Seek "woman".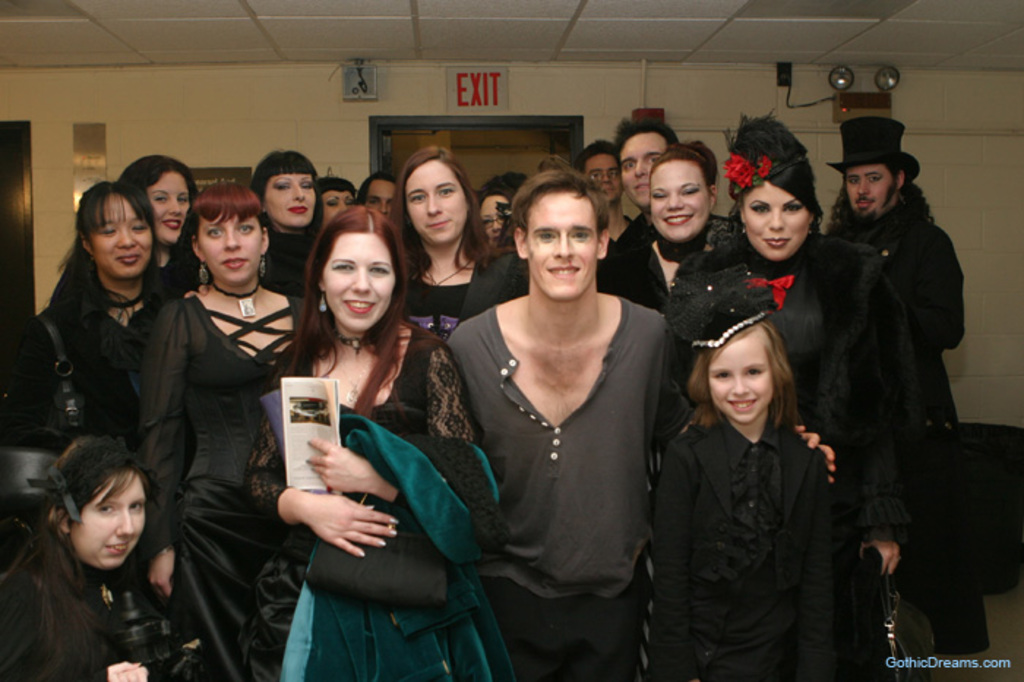
select_region(234, 146, 325, 309).
